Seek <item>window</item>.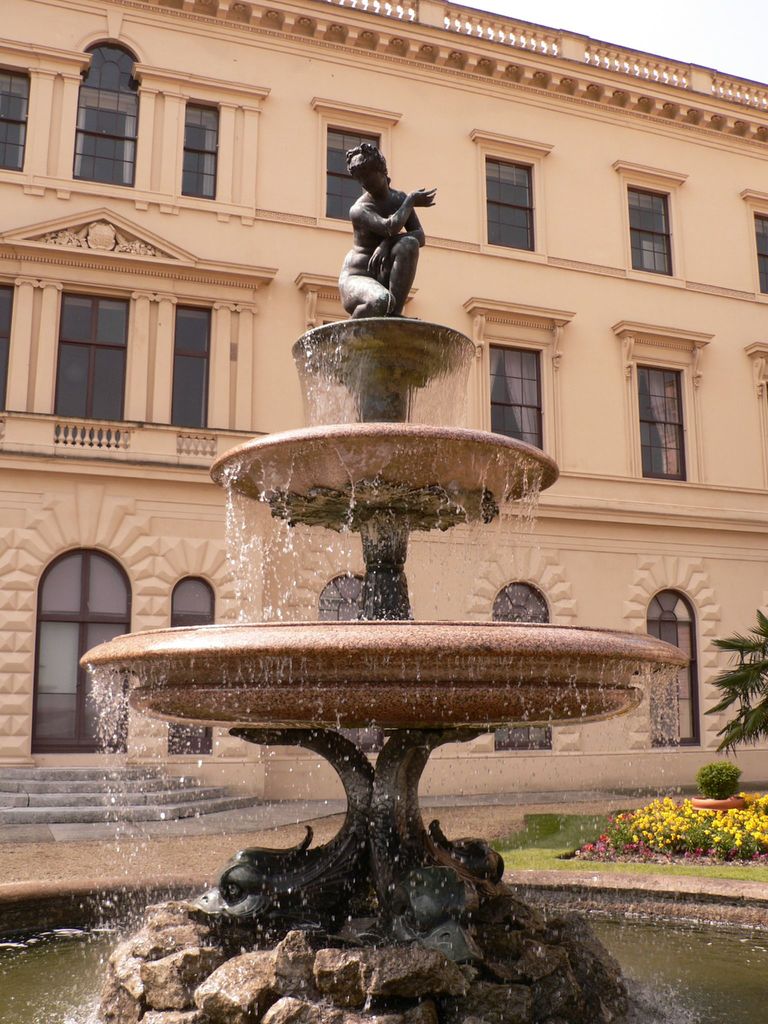
168, 303, 209, 435.
